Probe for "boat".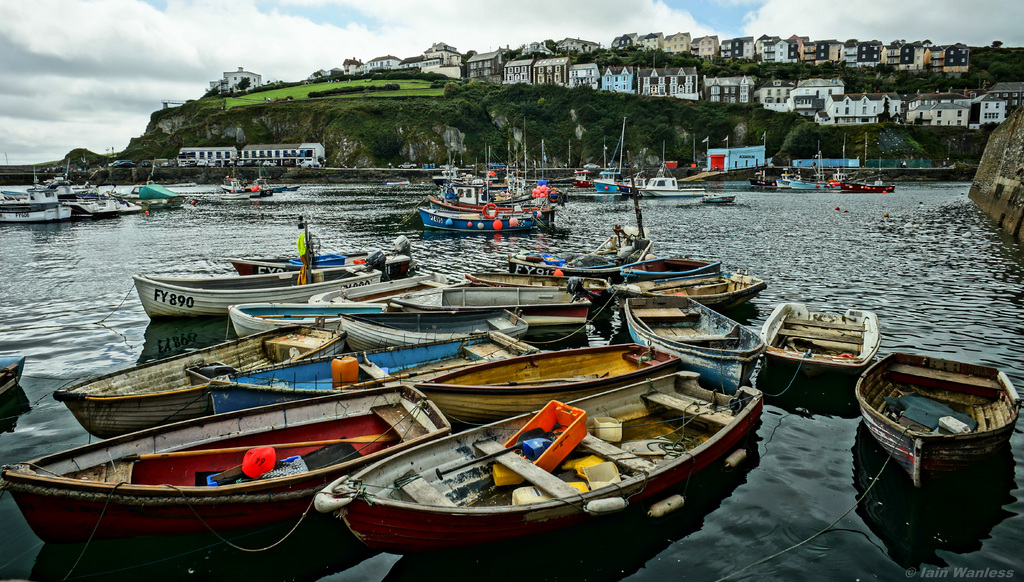
Probe result: (left=433, top=170, right=496, bottom=191).
